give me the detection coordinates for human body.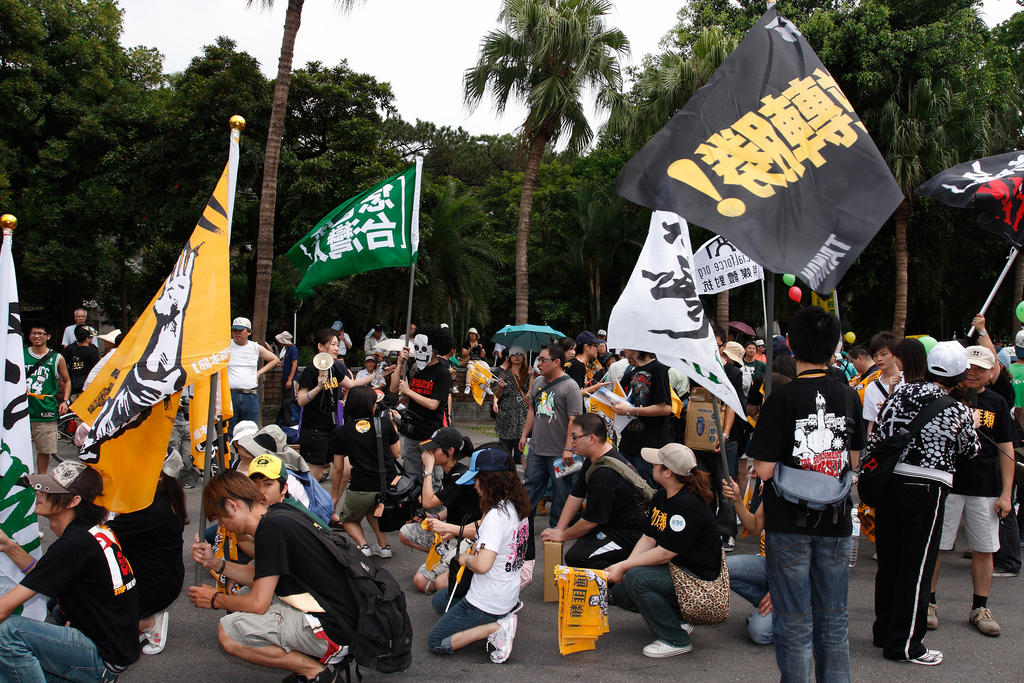
(1006,360,1023,414).
